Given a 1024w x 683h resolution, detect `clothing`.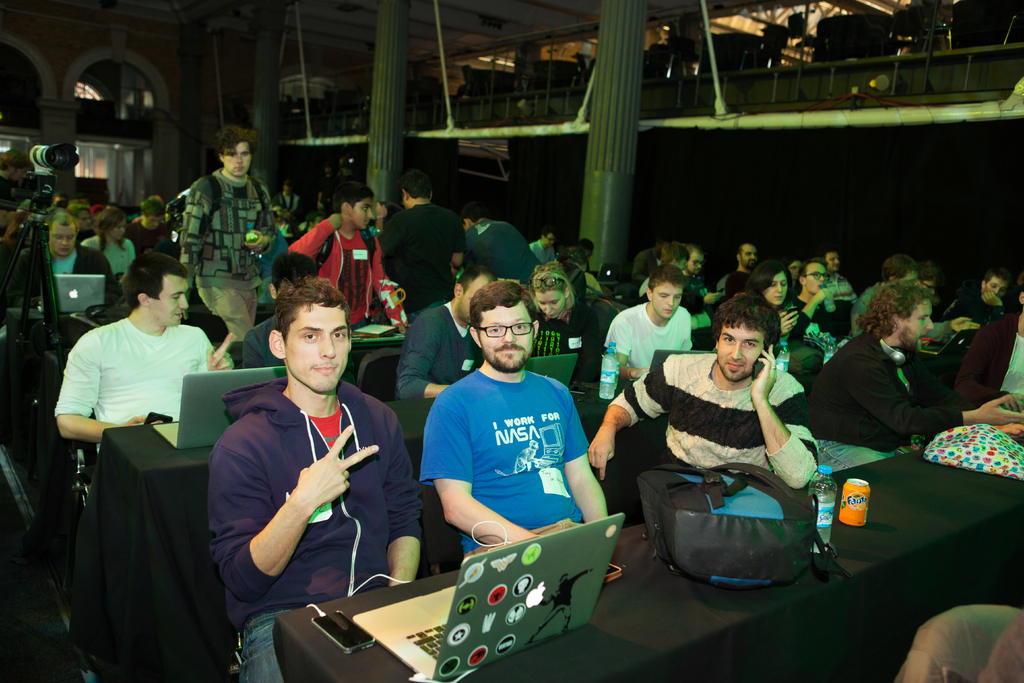
<box>209,375,427,682</box>.
